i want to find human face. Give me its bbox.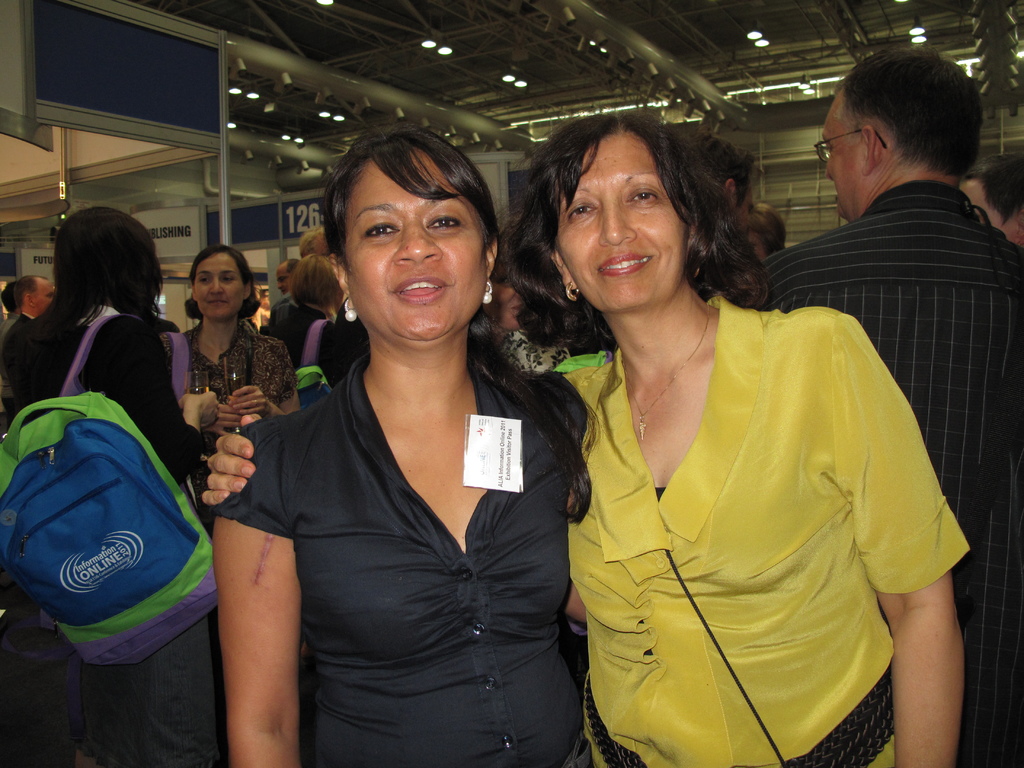
(320,147,495,340).
